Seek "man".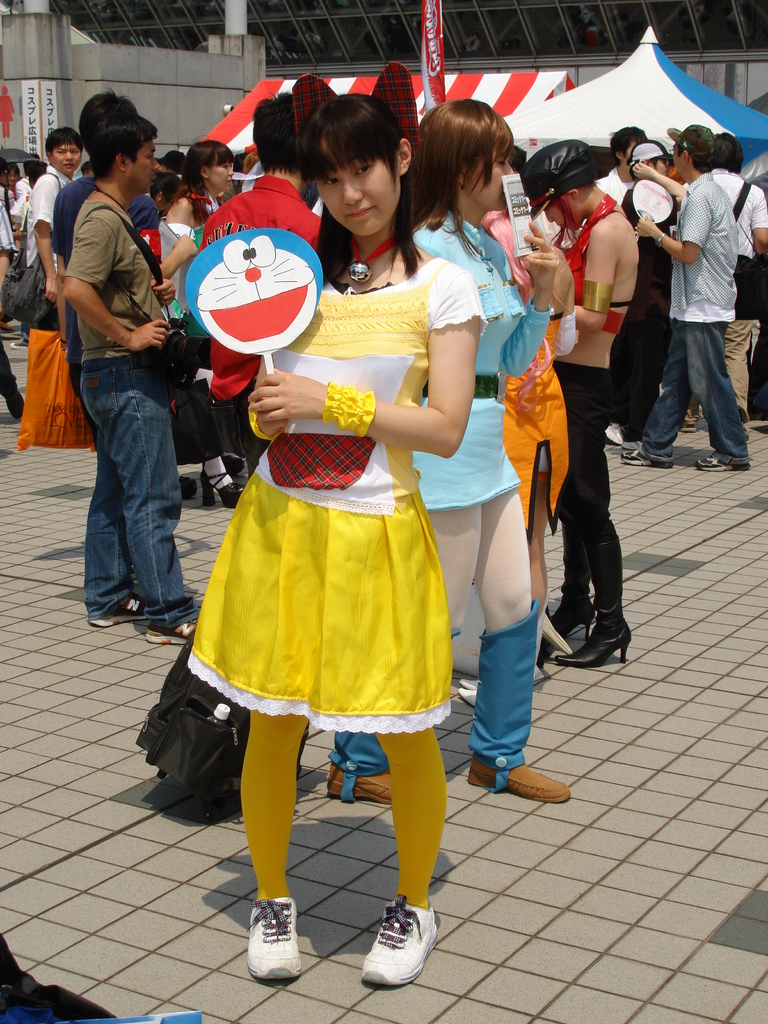
BBox(81, 161, 95, 177).
